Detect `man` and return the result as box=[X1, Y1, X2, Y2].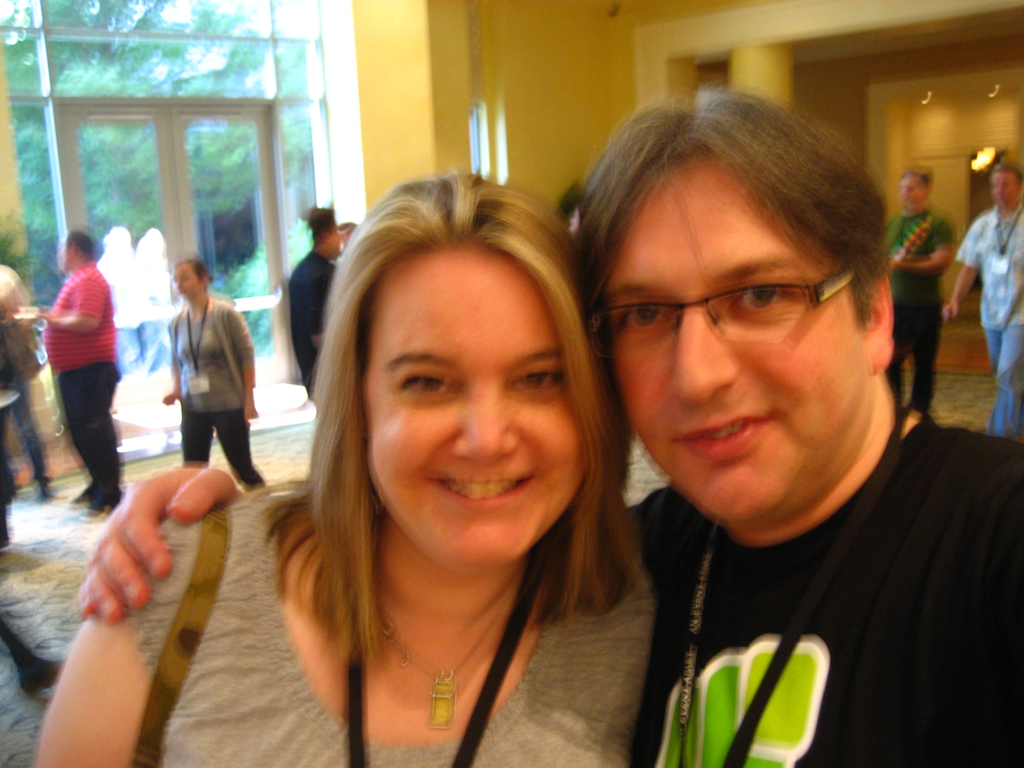
box=[19, 216, 127, 516].
